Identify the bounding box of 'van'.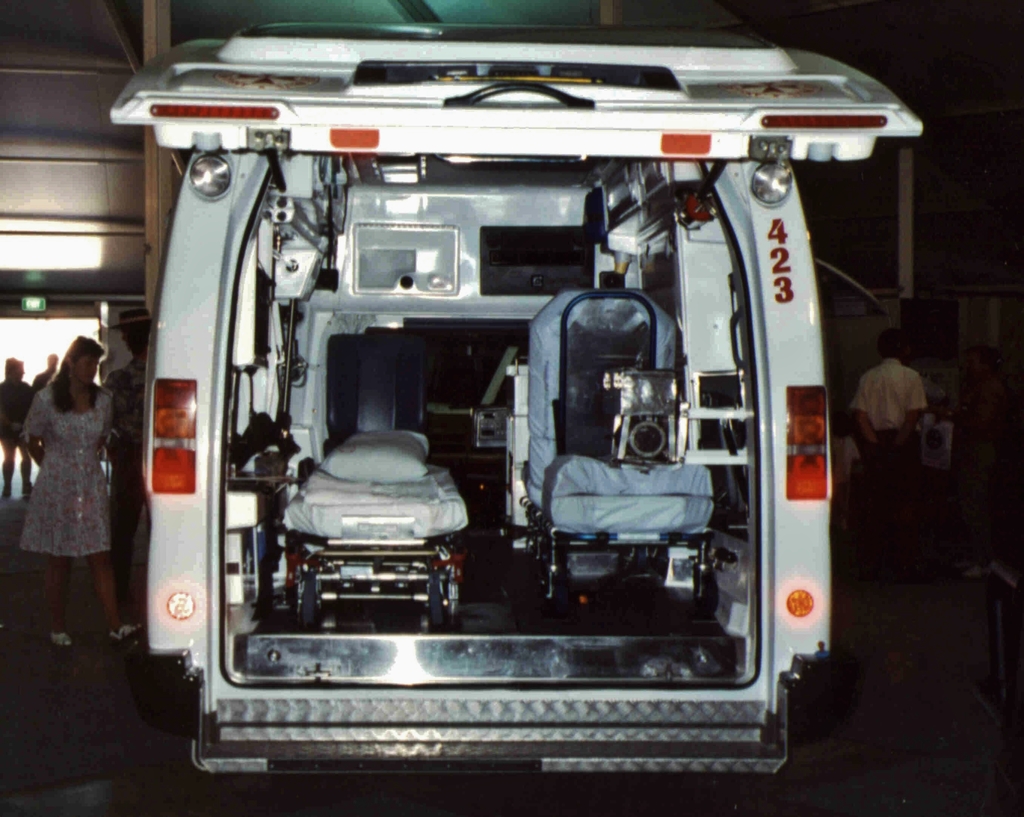
x1=106, y1=17, x2=925, y2=779.
